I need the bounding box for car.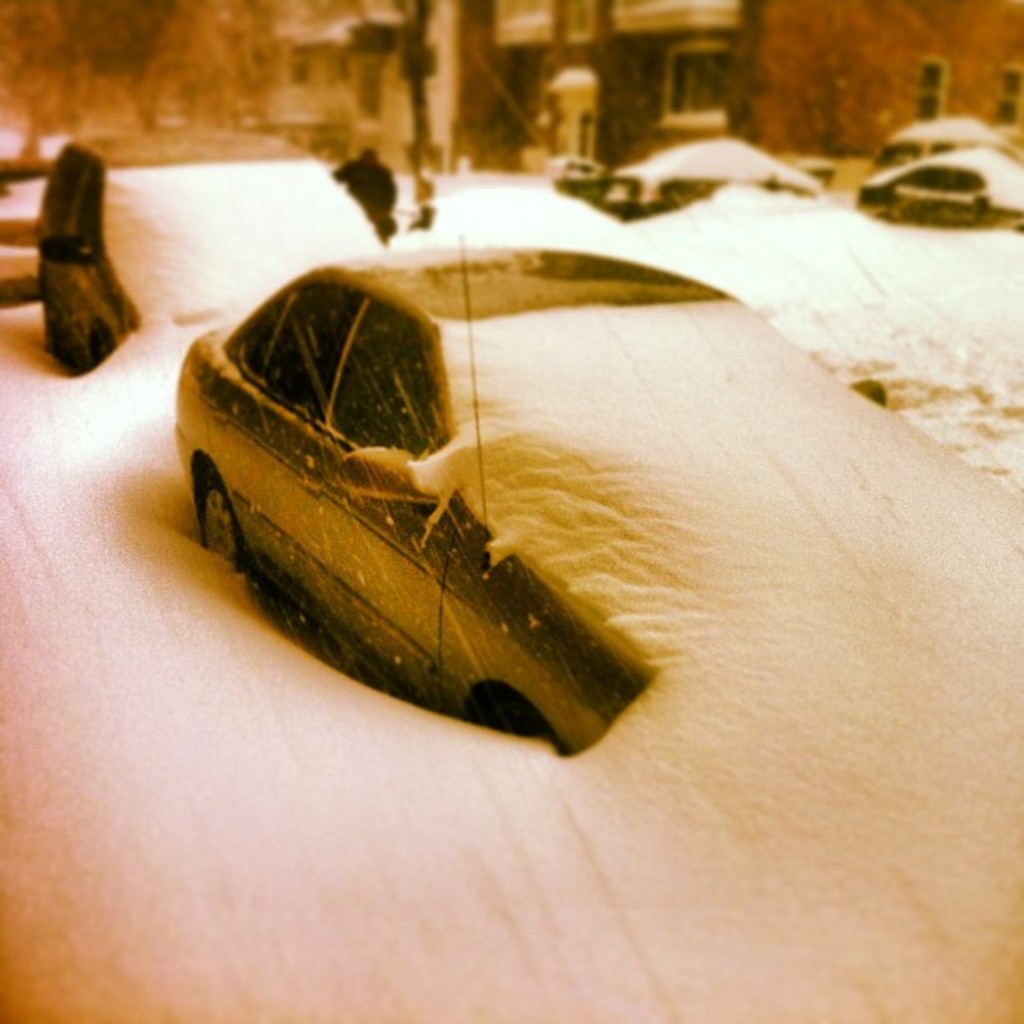
Here it is: select_region(855, 149, 1022, 231).
